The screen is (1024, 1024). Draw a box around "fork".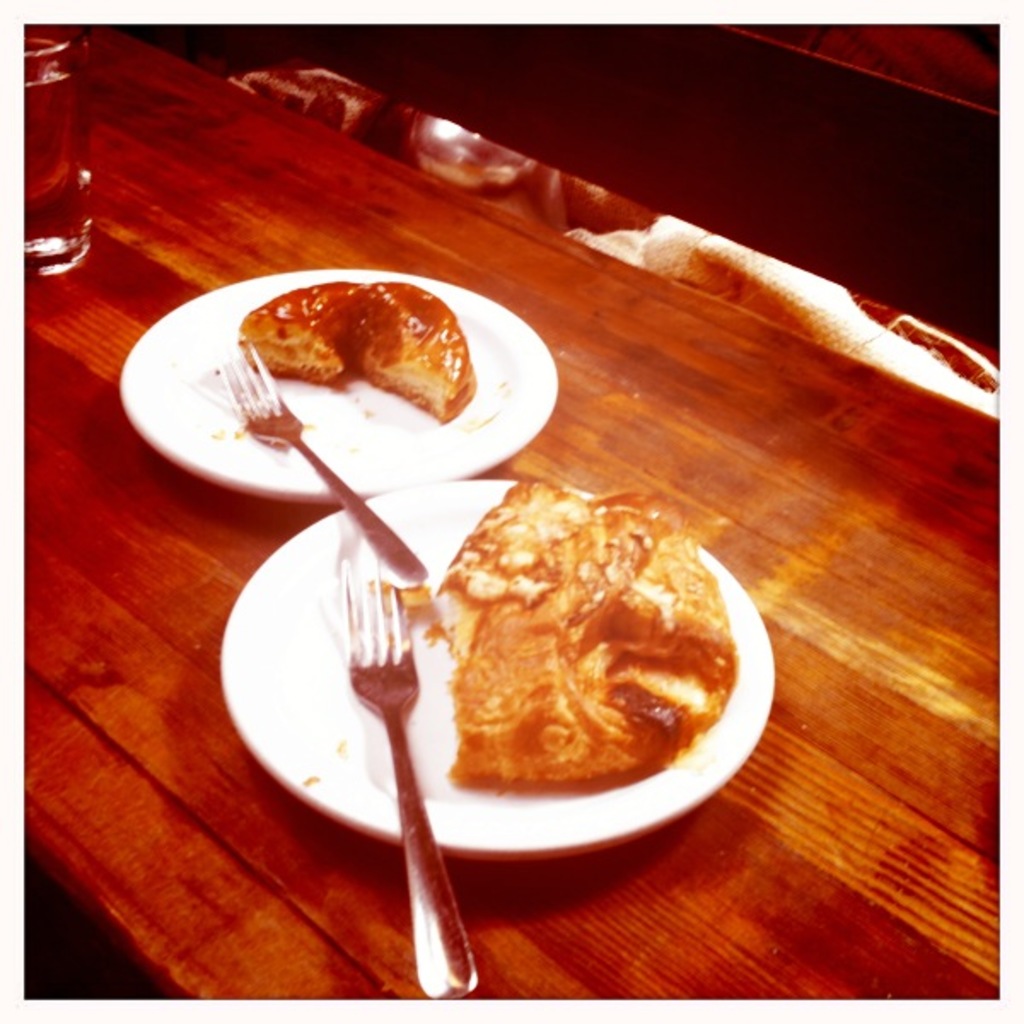
x1=213, y1=348, x2=432, y2=592.
